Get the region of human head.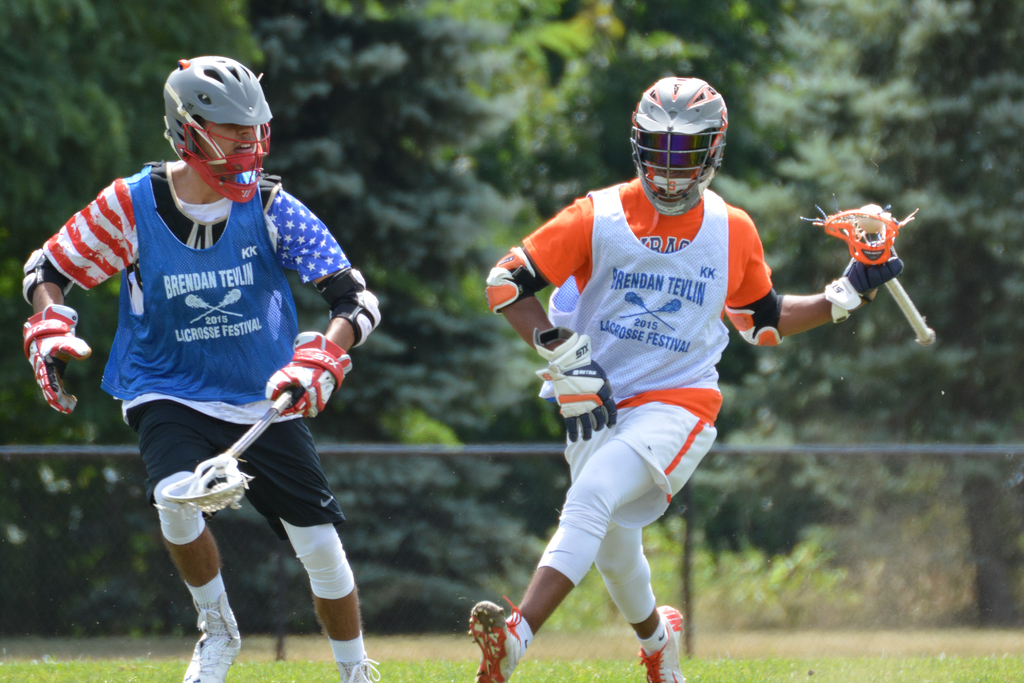
(174, 47, 278, 175).
